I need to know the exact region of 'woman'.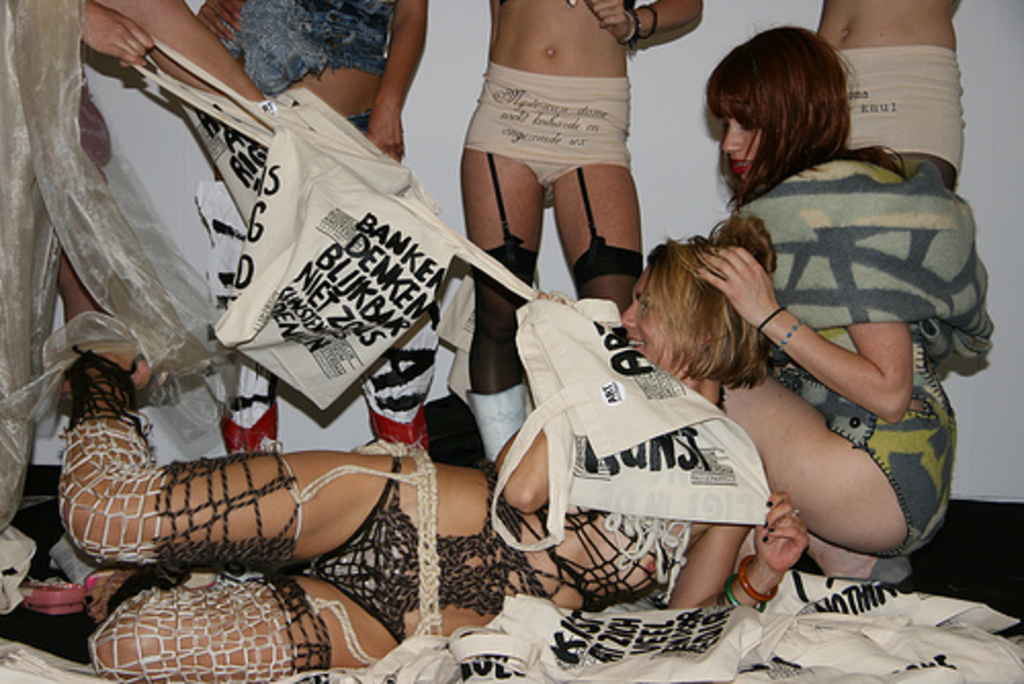
Region: Rect(801, 0, 967, 203).
